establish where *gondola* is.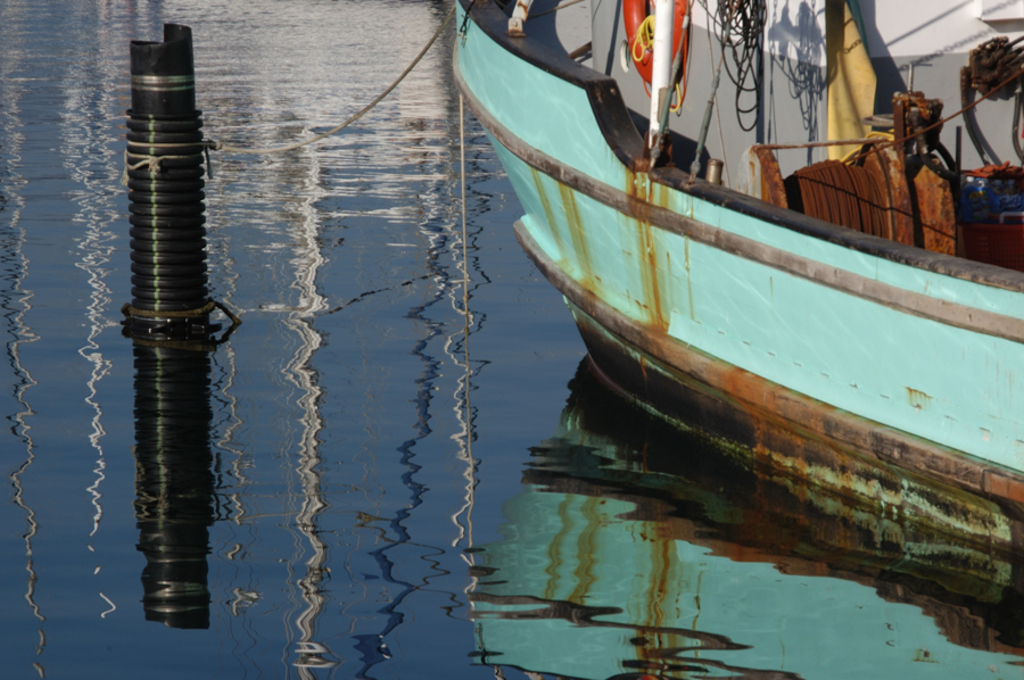
Established at 413/63/971/574.
